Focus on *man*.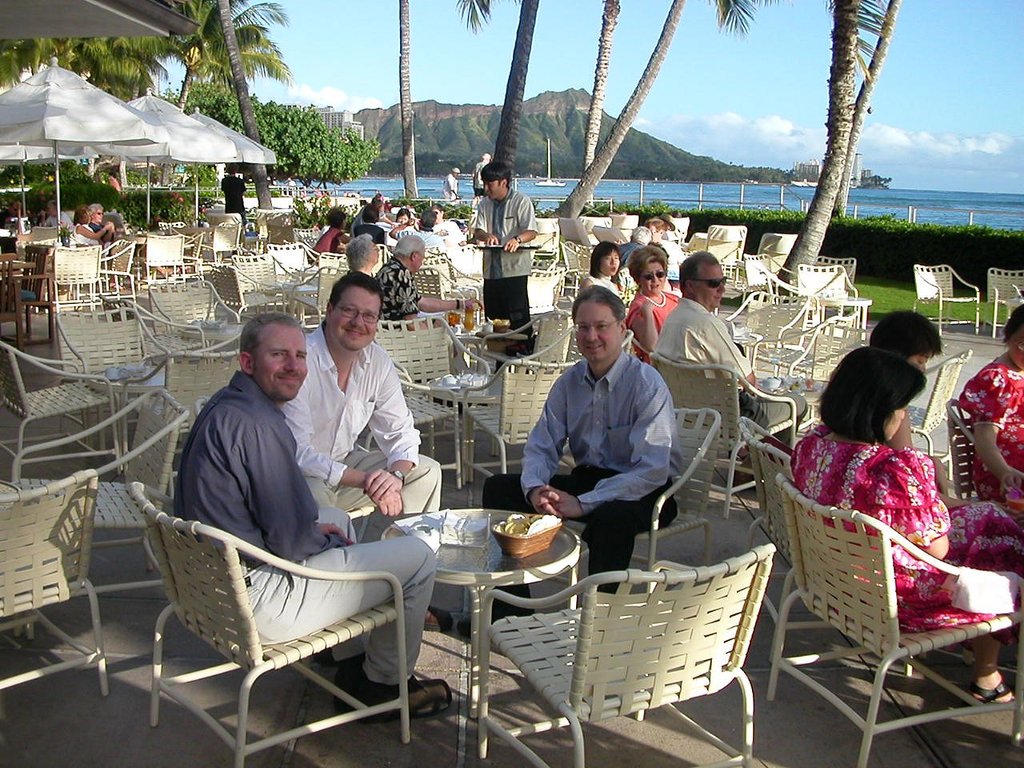
Focused at bbox(185, 312, 449, 721).
